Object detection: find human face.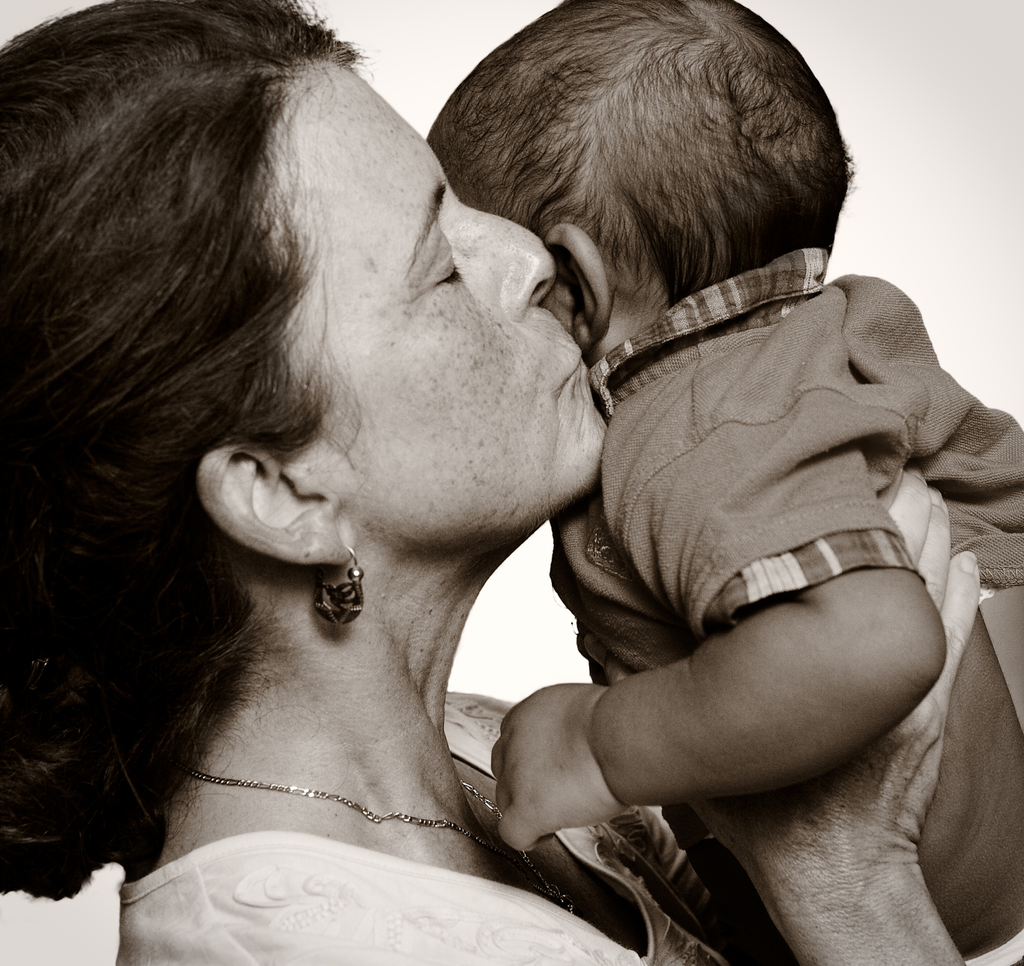
{"x1": 256, "y1": 63, "x2": 603, "y2": 539}.
